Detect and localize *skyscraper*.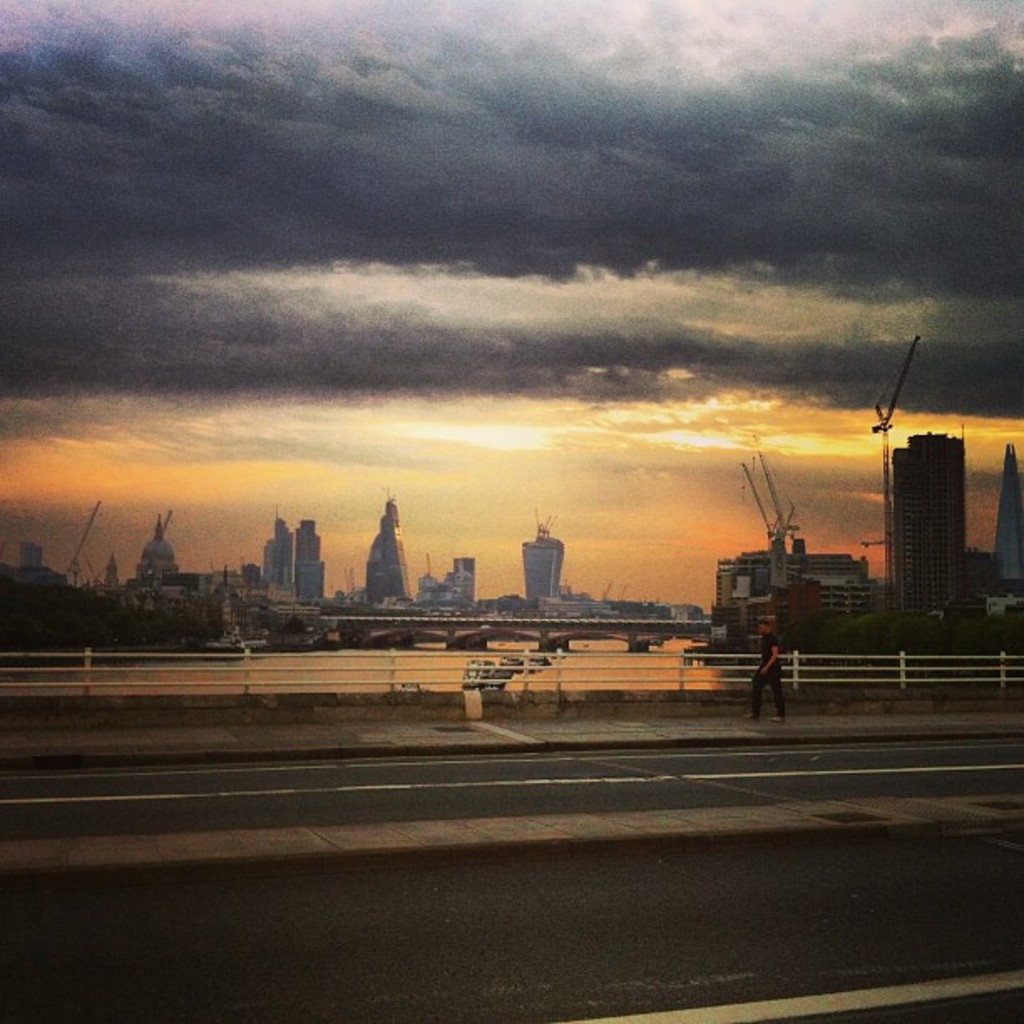
Localized at (294, 522, 321, 561).
